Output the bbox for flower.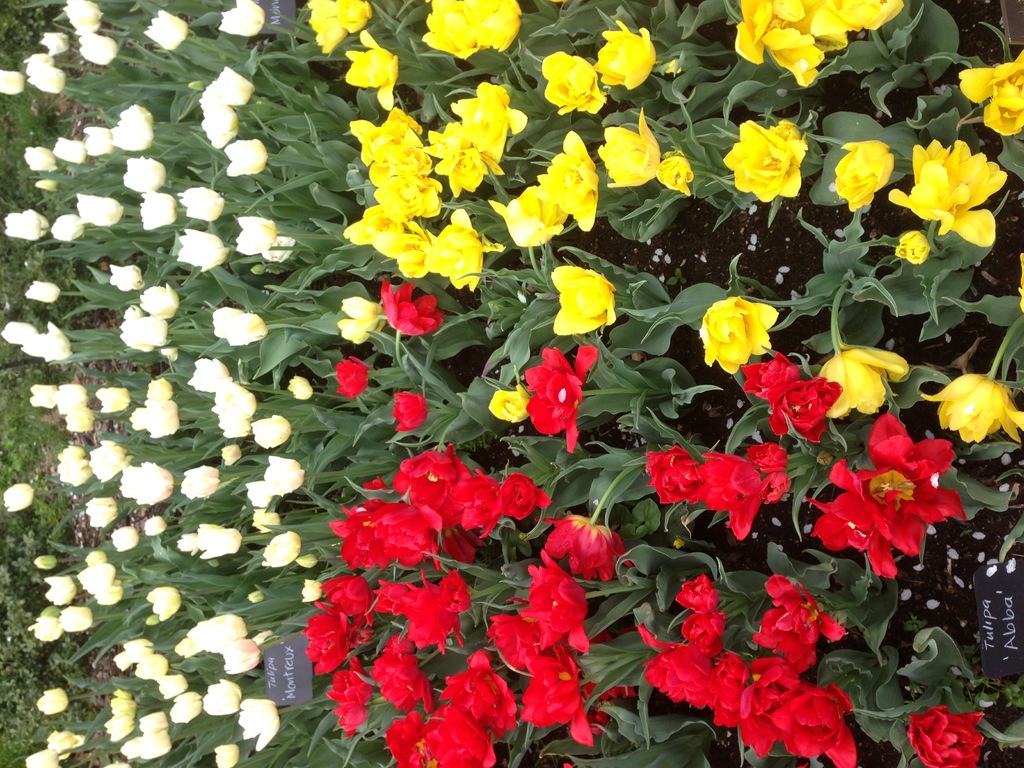
{"left": 303, "top": 580, "right": 321, "bottom": 606}.
